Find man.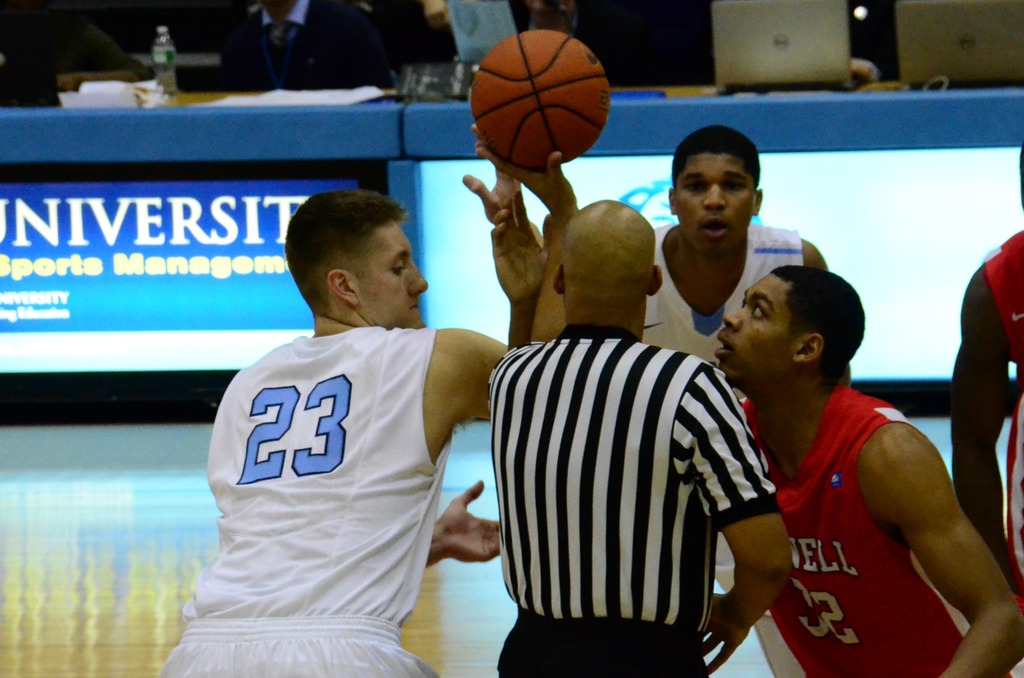
x1=477, y1=123, x2=801, y2=677.
